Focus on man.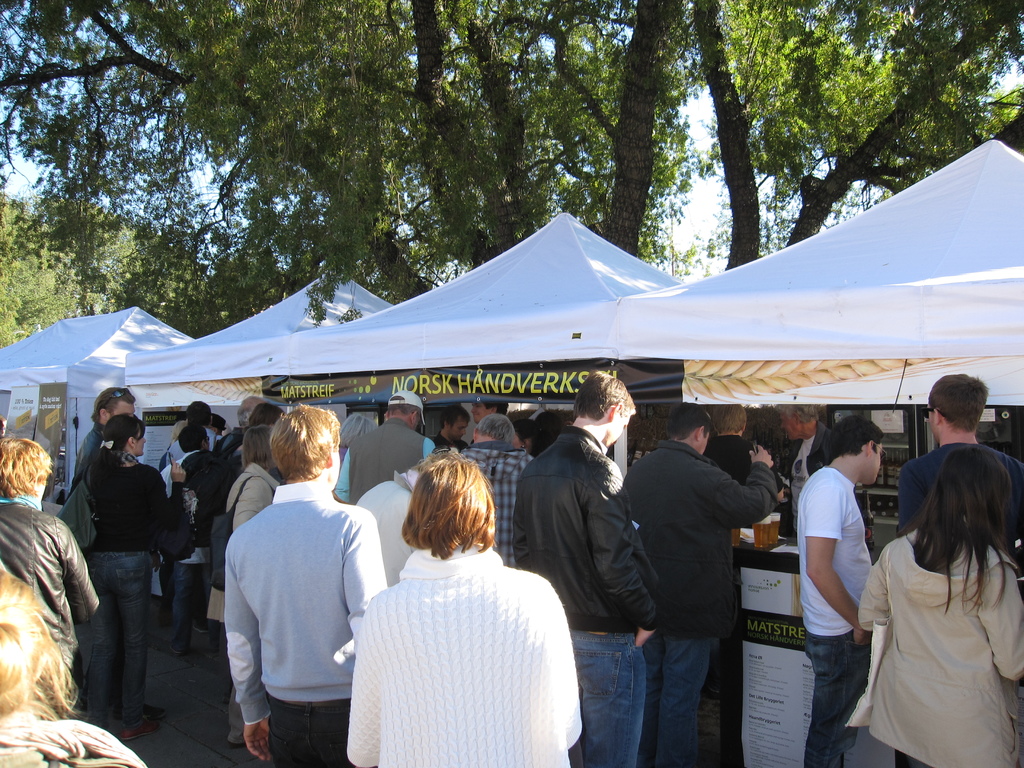
Focused at 796:420:880:767.
